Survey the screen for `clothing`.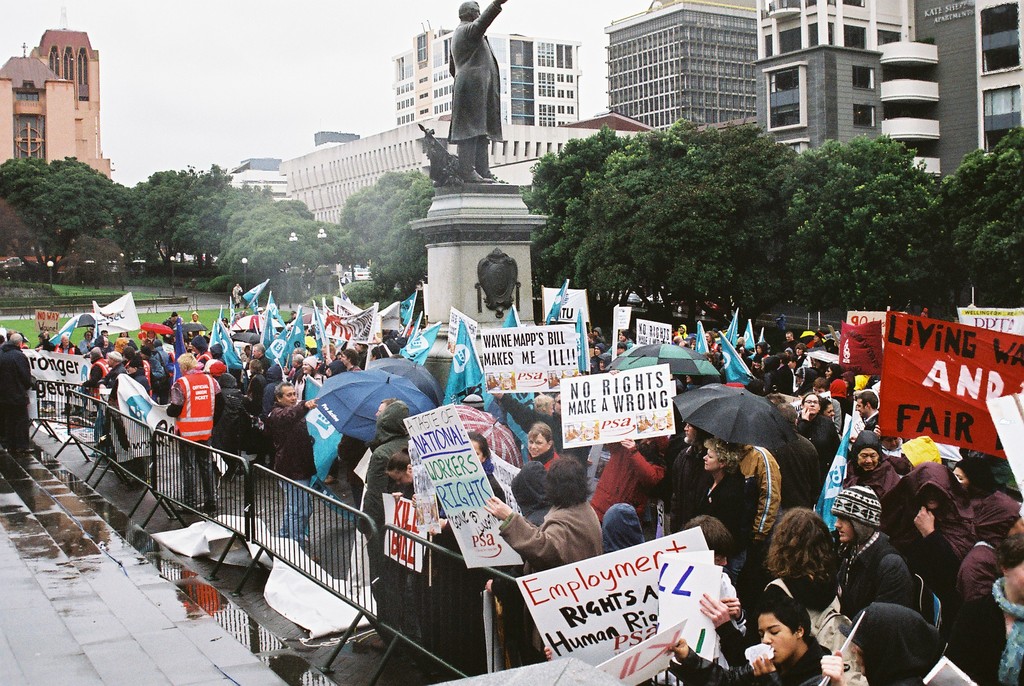
Survey found: (x1=83, y1=338, x2=107, y2=359).
